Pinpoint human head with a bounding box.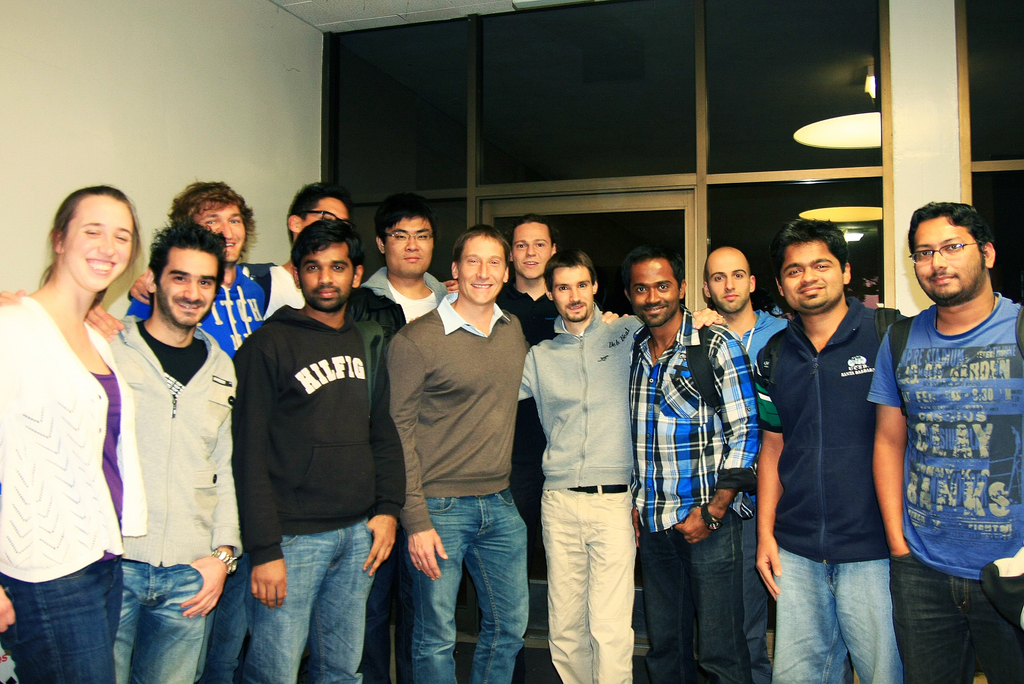
(908, 201, 995, 305).
